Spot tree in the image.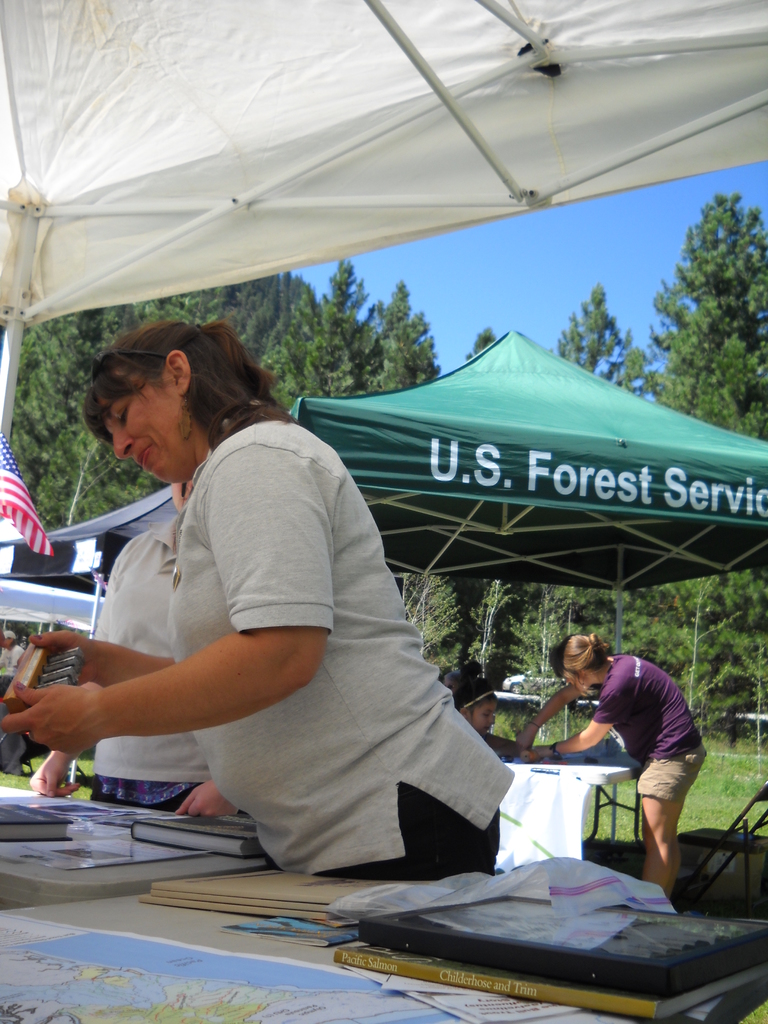
tree found at box=[547, 287, 698, 399].
